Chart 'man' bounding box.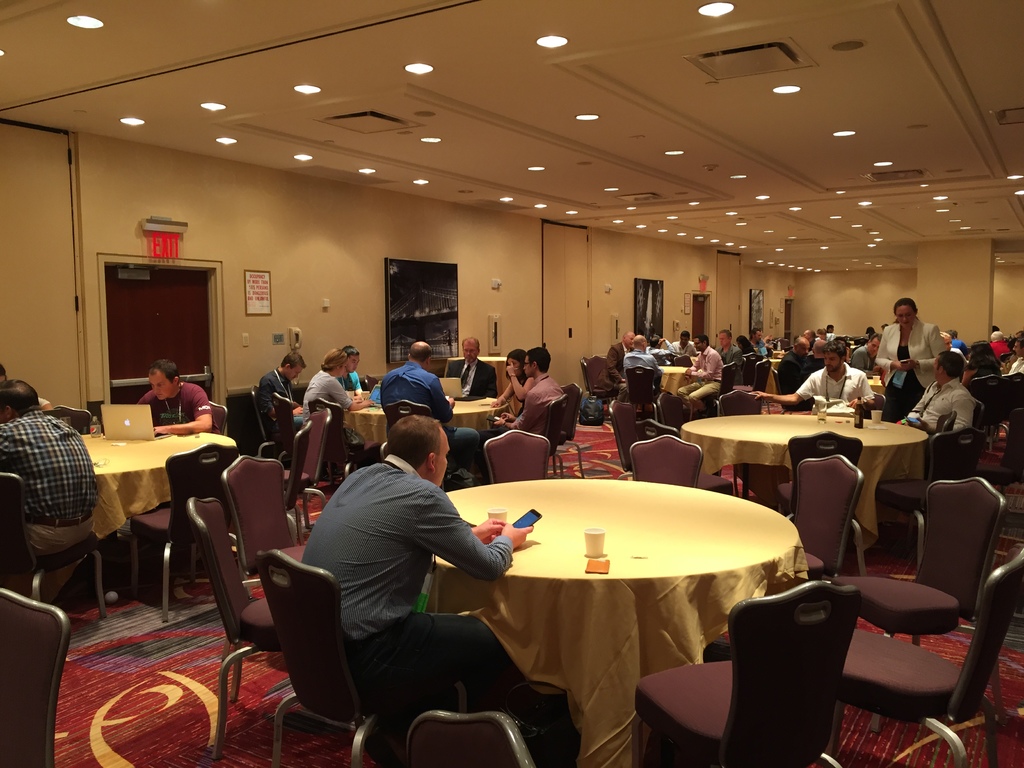
Charted: [617,334,657,401].
